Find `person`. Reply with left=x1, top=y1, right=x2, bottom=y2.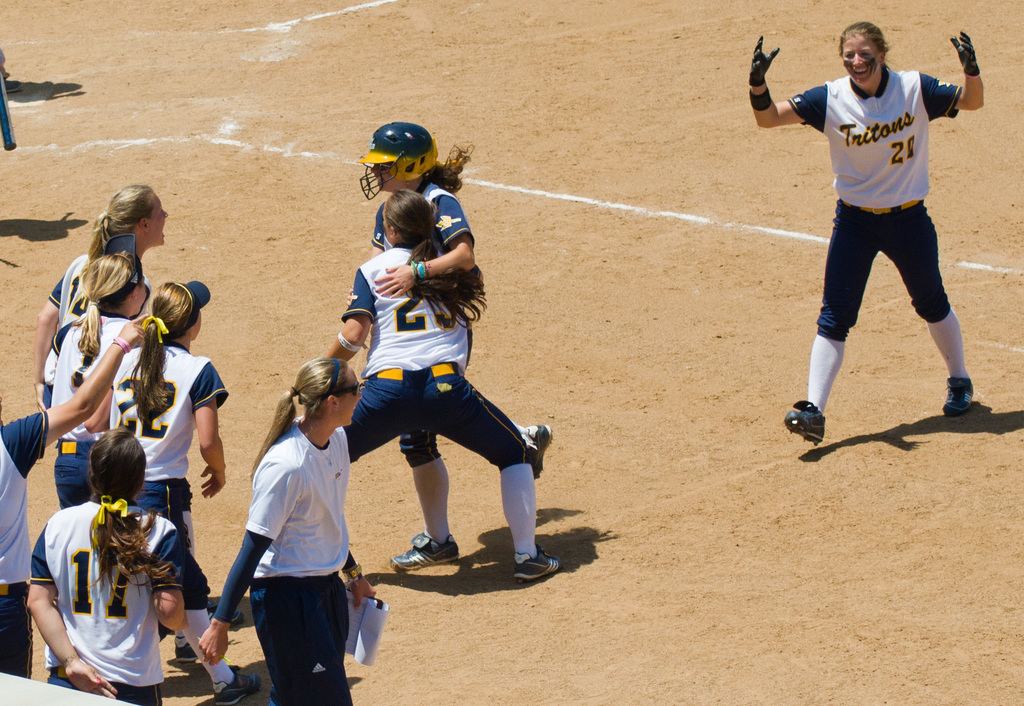
left=0, top=311, right=152, bottom=678.
